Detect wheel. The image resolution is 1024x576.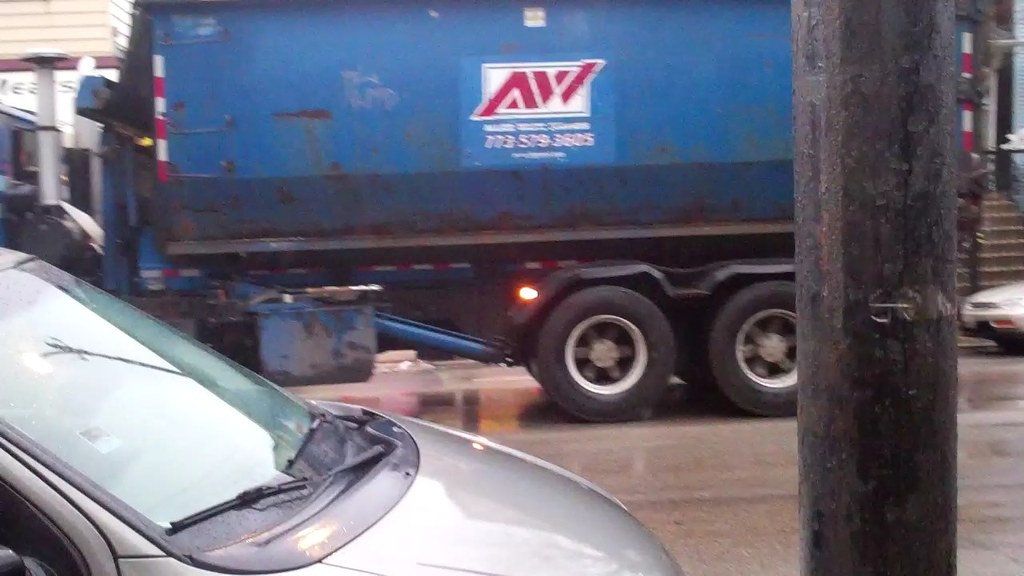
<bbox>537, 283, 658, 414</bbox>.
